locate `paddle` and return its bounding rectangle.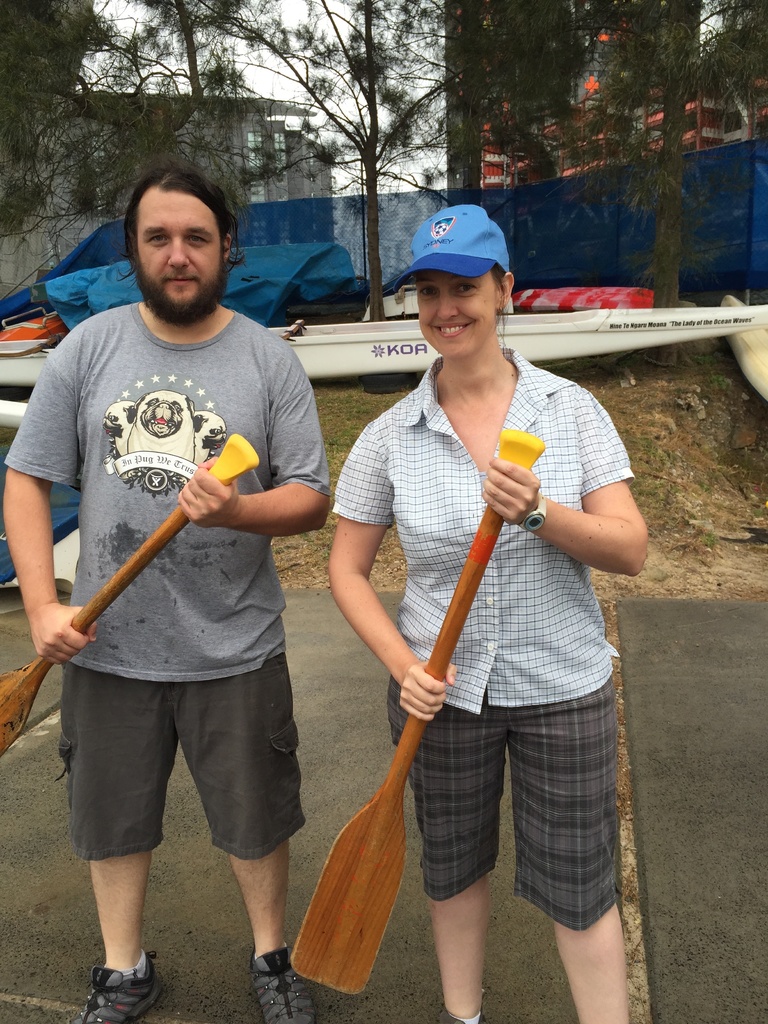
(x1=288, y1=424, x2=543, y2=998).
